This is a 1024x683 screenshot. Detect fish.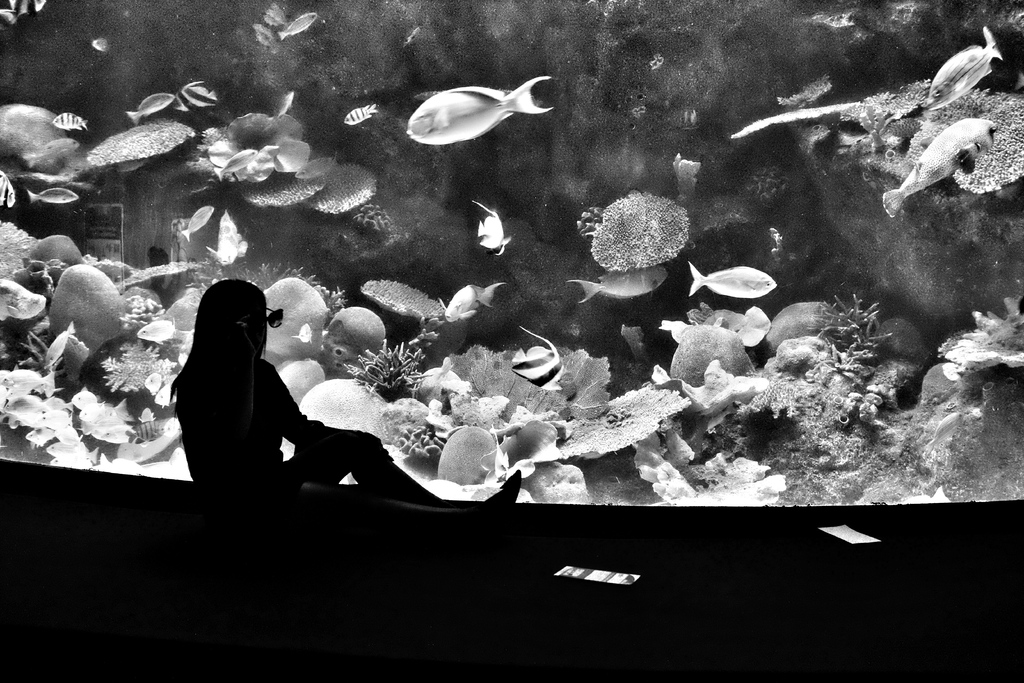
<box>687,257,775,303</box>.
